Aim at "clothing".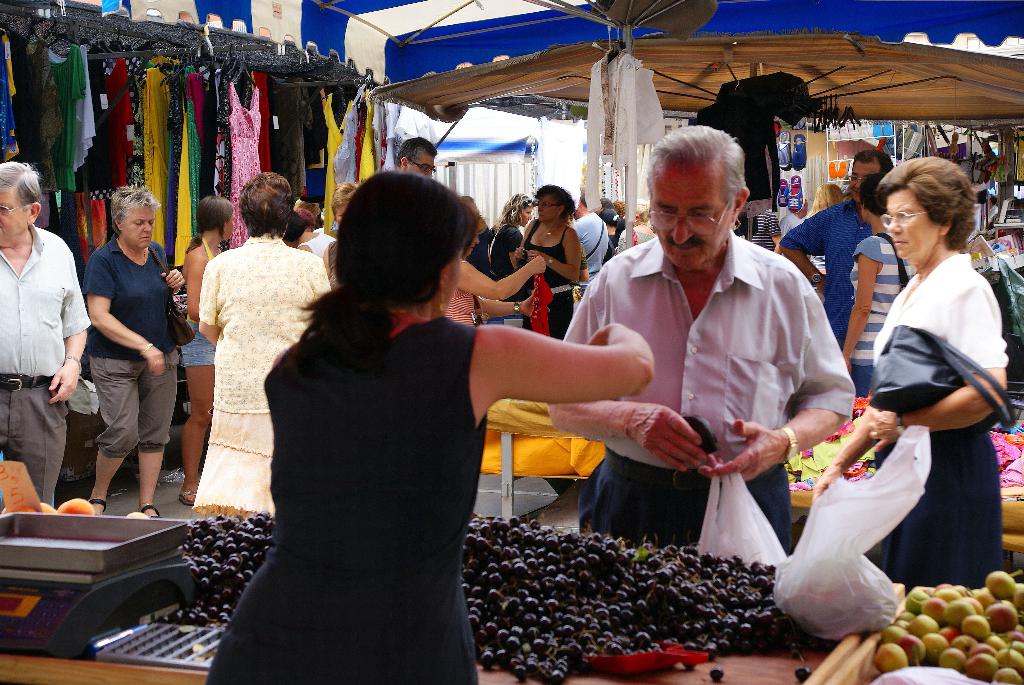
Aimed at locate(572, 211, 612, 274).
